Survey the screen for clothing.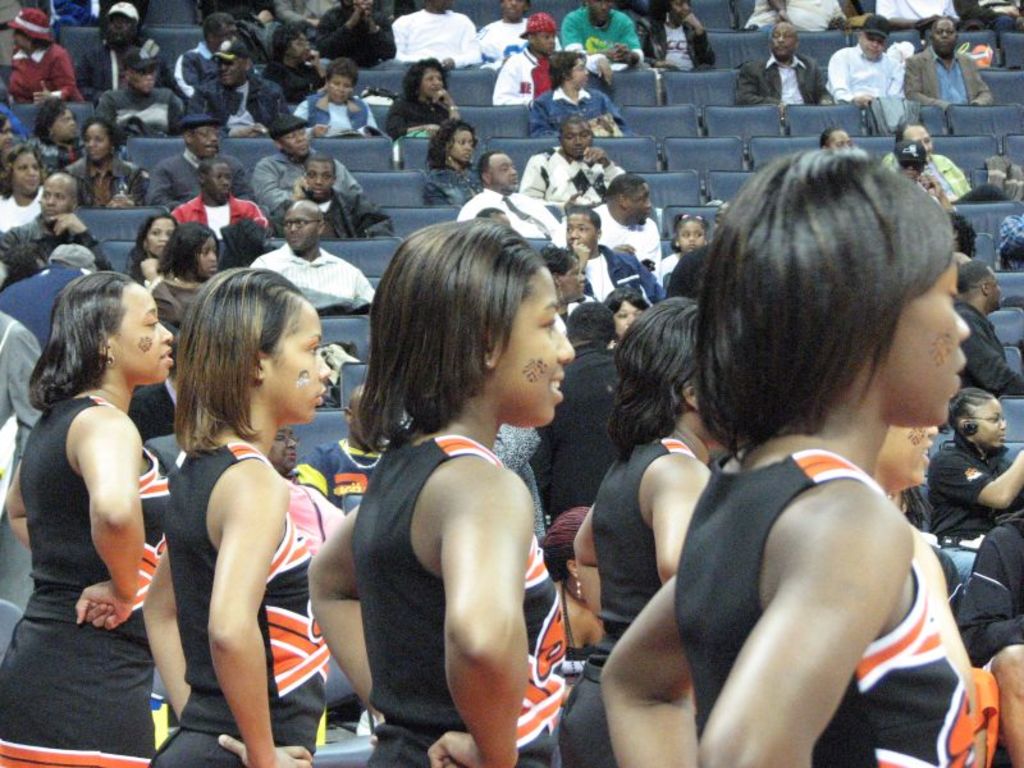
Survey found: 125/248/164/280.
